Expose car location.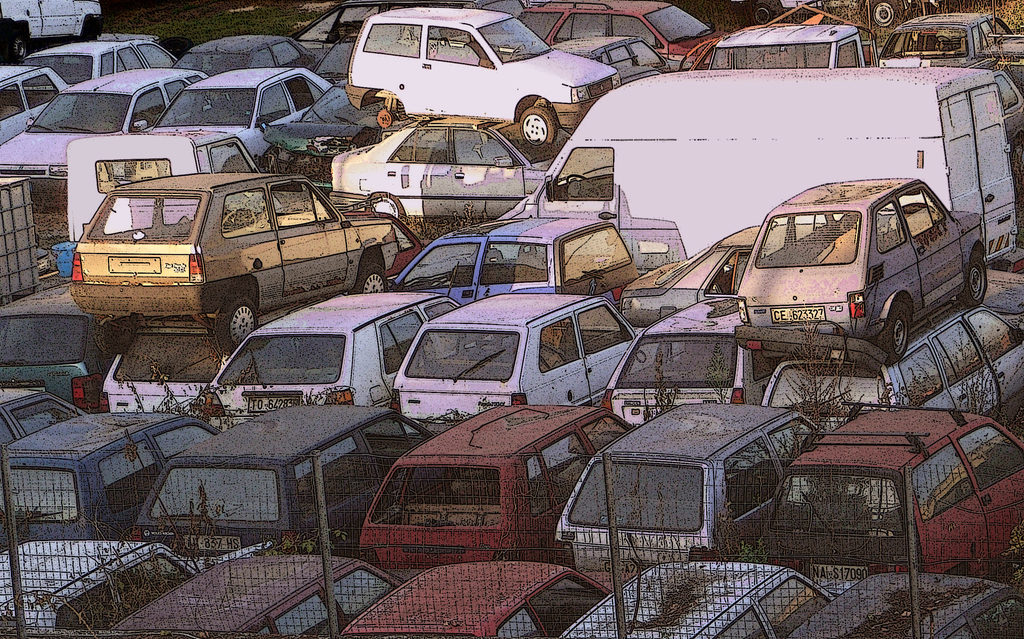
Exposed at l=334, t=113, r=562, b=218.
